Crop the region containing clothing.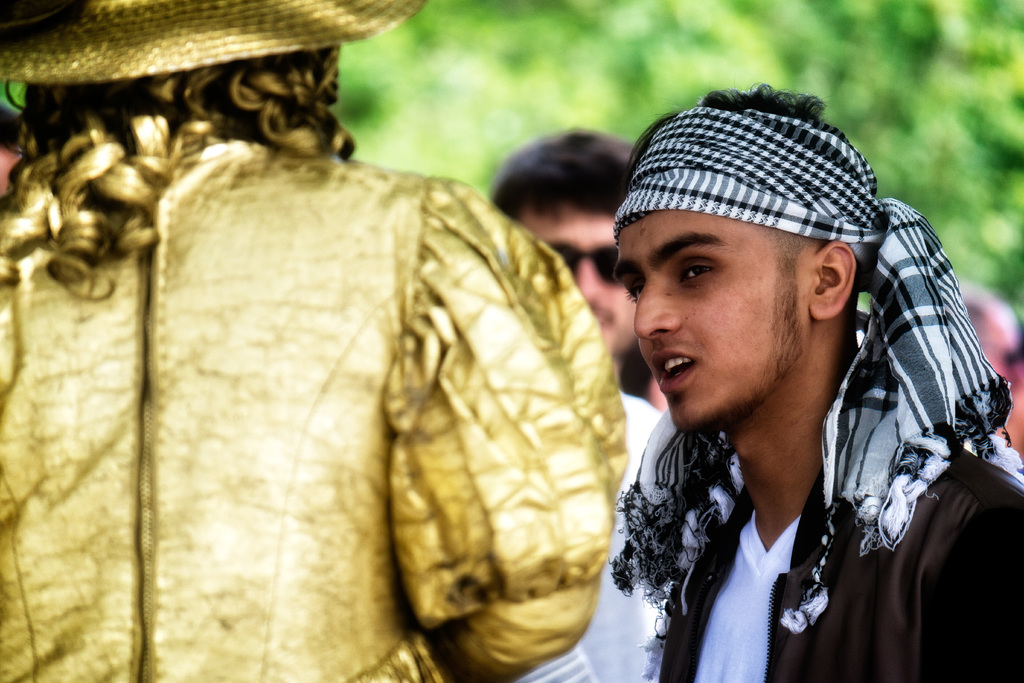
Crop region: 634, 347, 1016, 682.
